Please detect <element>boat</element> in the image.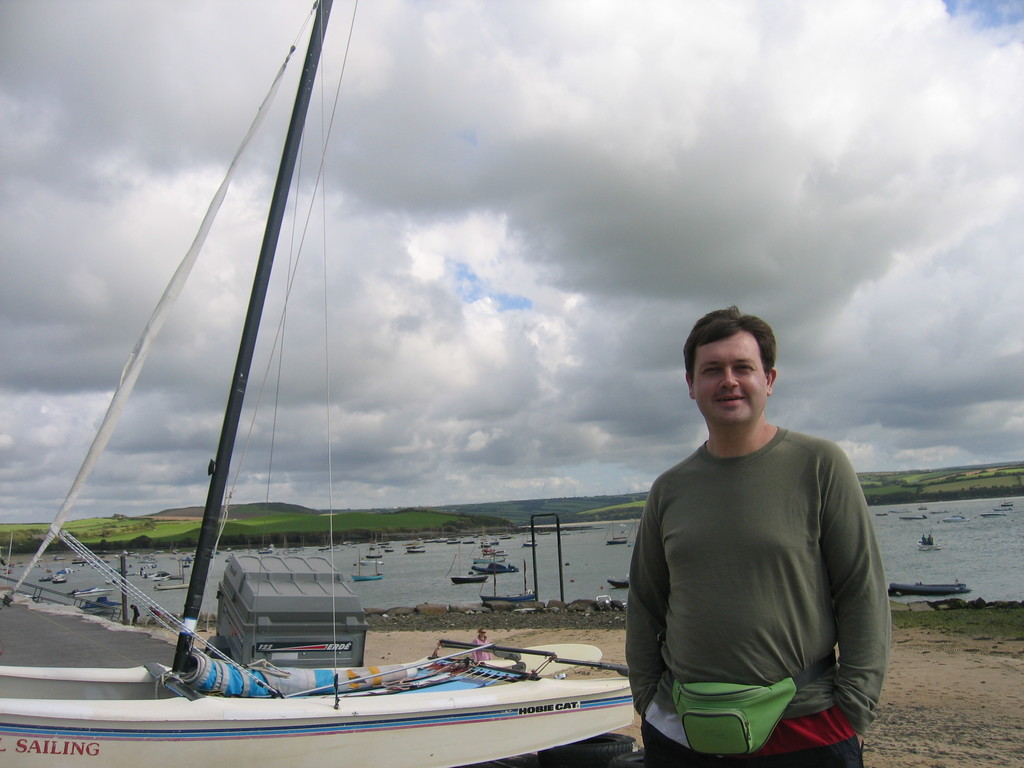
locate(349, 550, 384, 585).
